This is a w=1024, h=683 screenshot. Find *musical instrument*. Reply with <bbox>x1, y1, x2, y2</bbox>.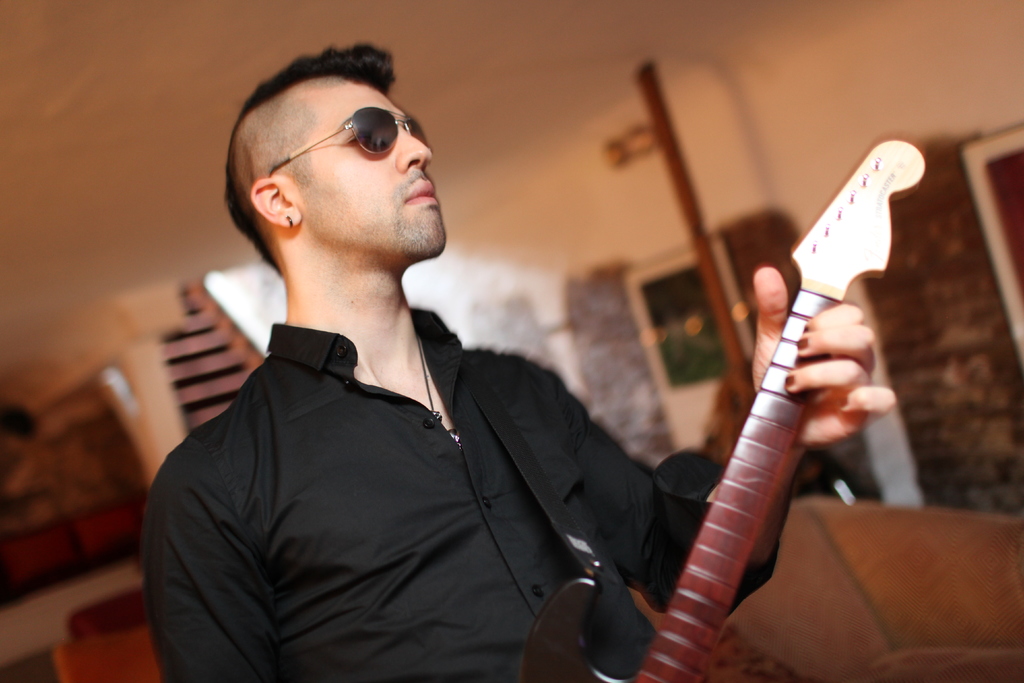
<bbox>577, 106, 923, 626</bbox>.
